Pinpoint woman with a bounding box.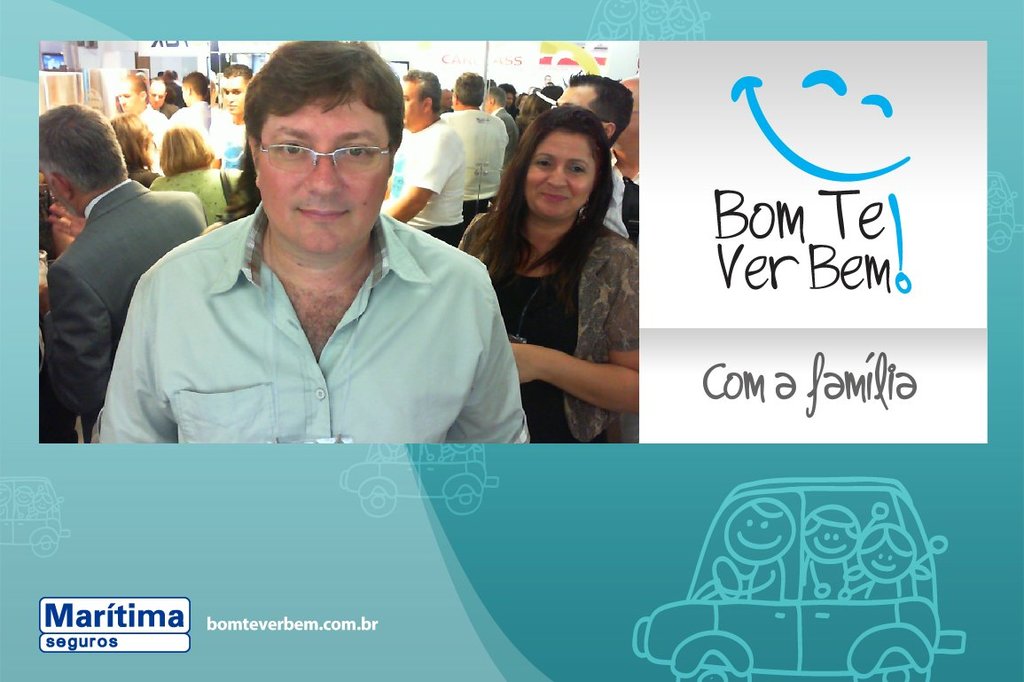
(x1=146, y1=125, x2=243, y2=225).
